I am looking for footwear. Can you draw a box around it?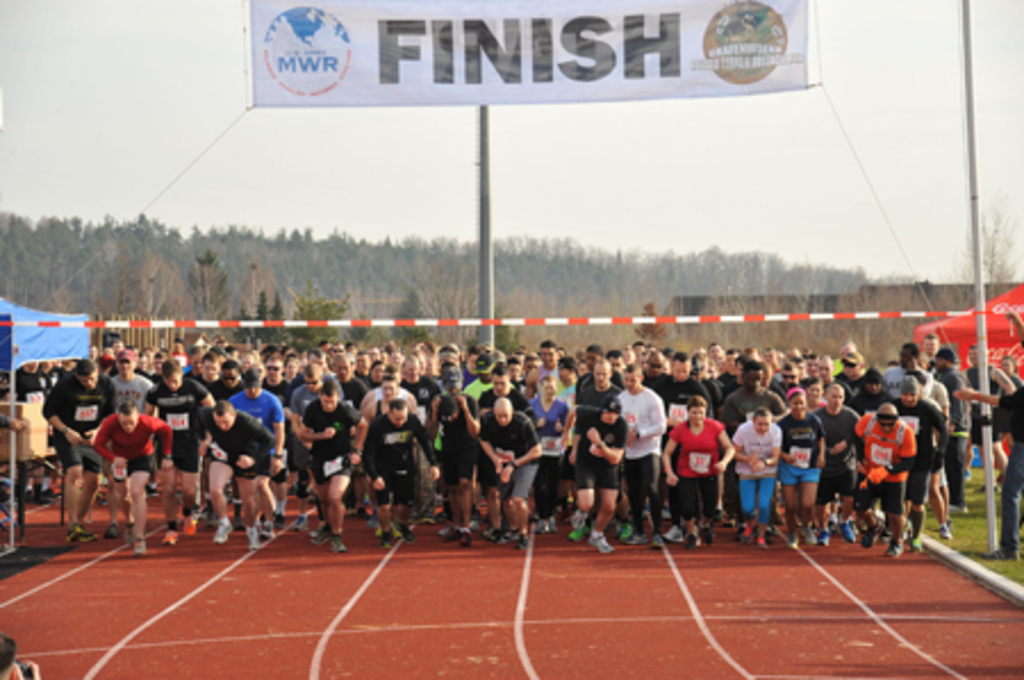
Sure, the bounding box is select_region(378, 523, 394, 539).
